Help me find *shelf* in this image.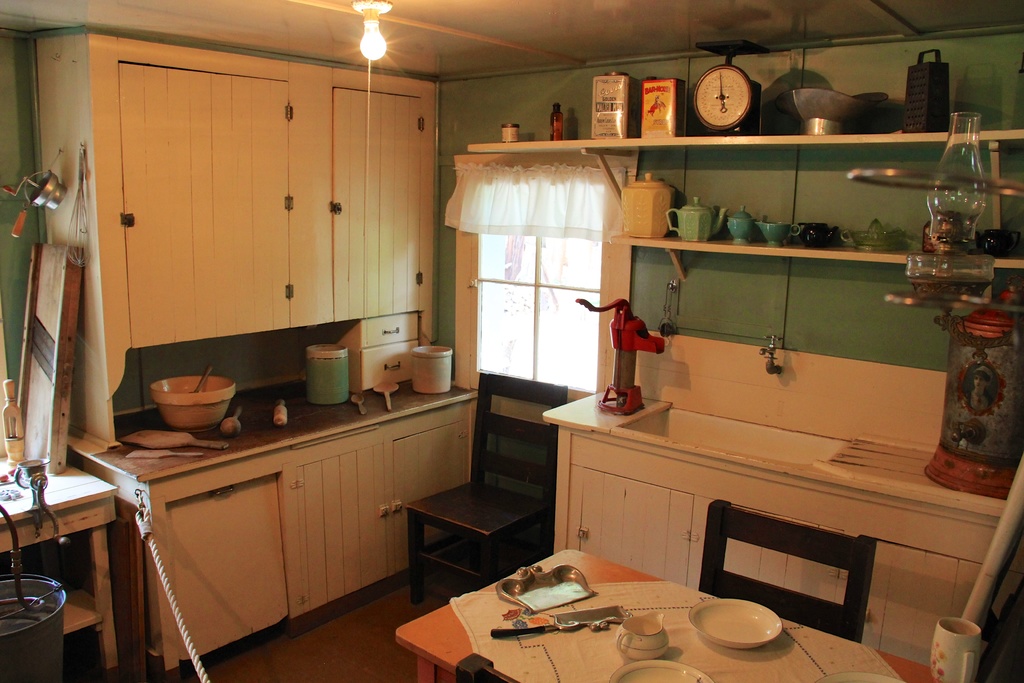
Found it: (x1=468, y1=129, x2=1023, y2=267).
